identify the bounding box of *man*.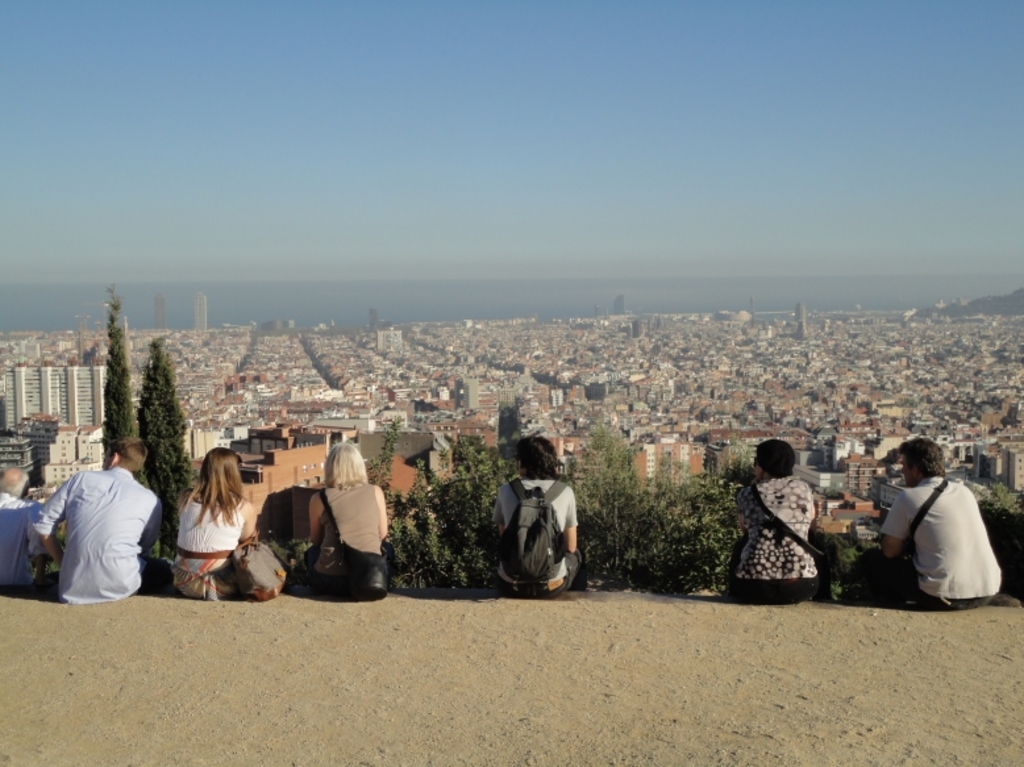
(x1=888, y1=441, x2=991, y2=613).
